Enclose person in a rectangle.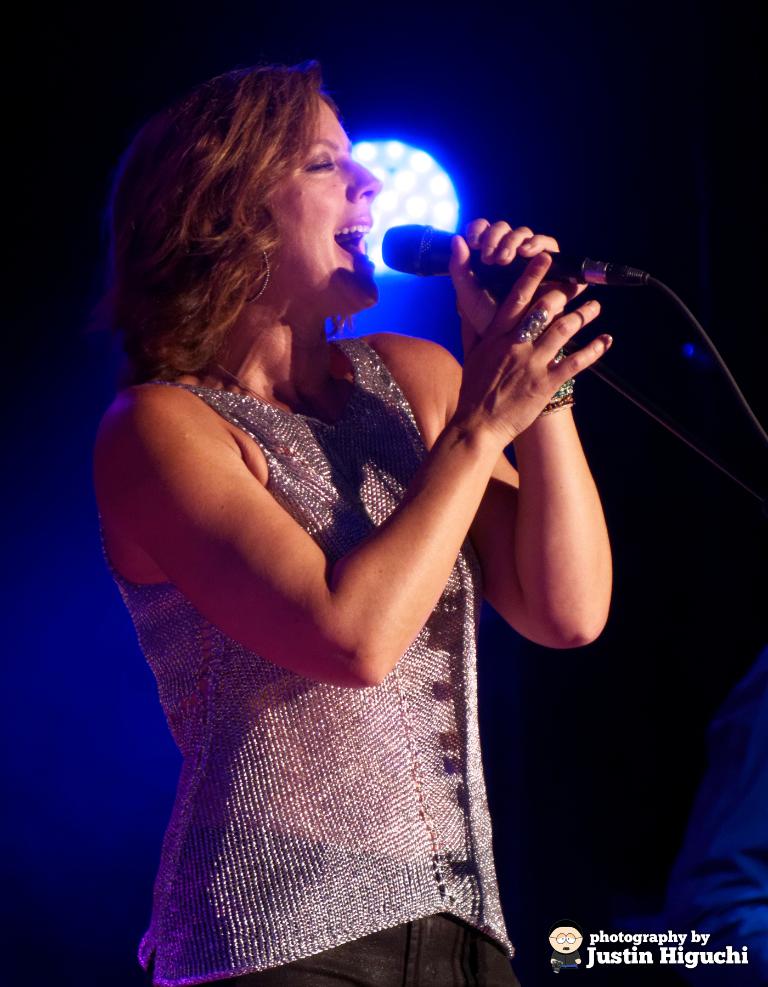
(79, 43, 622, 986).
